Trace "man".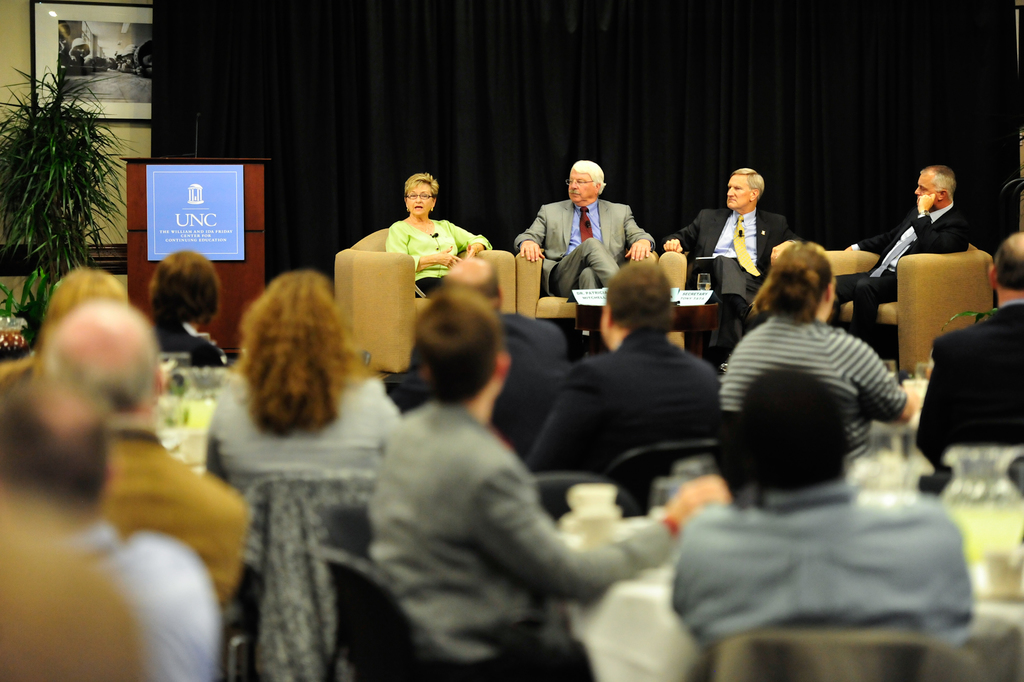
Traced to detection(661, 166, 796, 301).
